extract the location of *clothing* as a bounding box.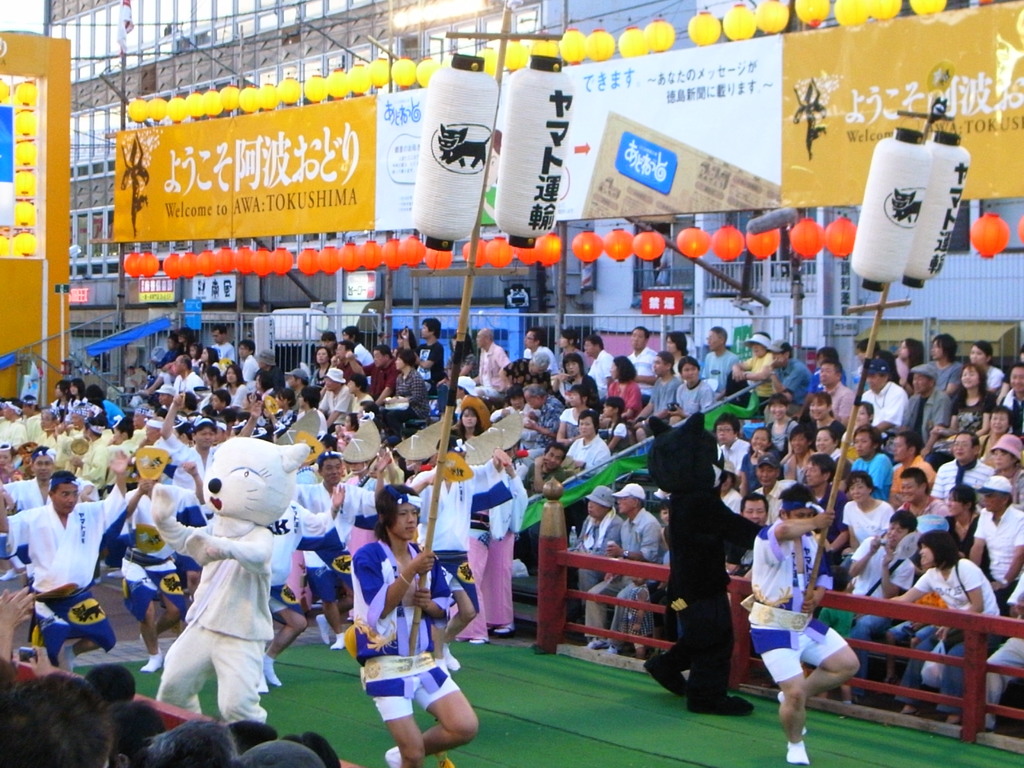
762, 477, 787, 523.
